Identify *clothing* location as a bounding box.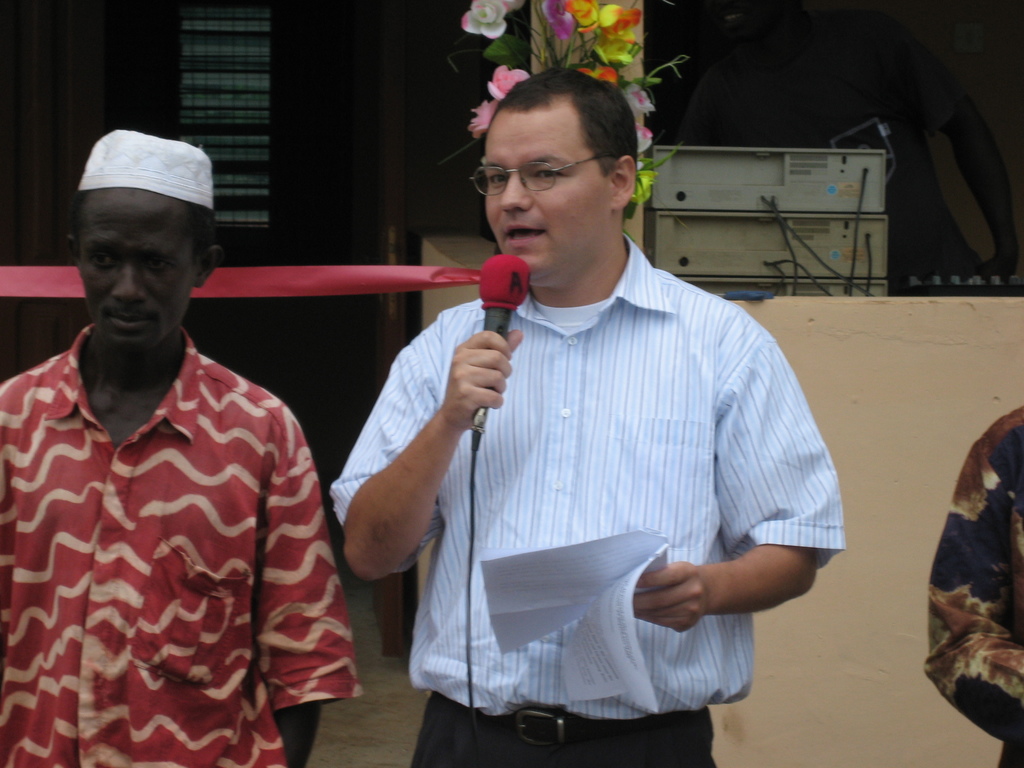
region(0, 323, 364, 767).
